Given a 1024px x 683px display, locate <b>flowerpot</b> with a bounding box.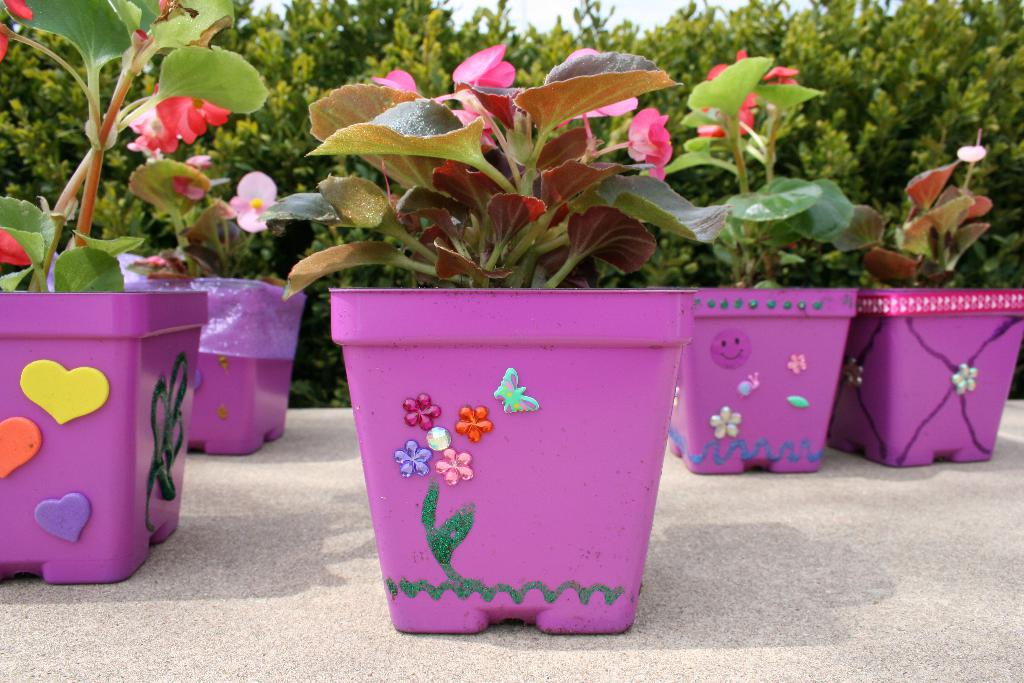
Located: (x1=650, y1=286, x2=856, y2=473).
